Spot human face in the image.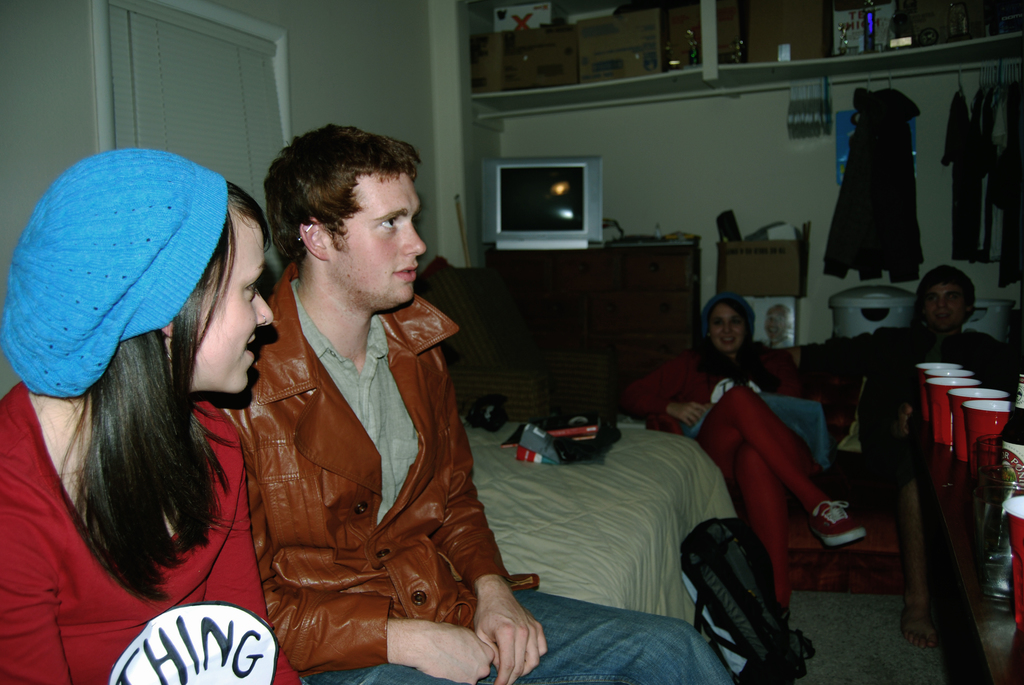
human face found at box(715, 307, 744, 357).
